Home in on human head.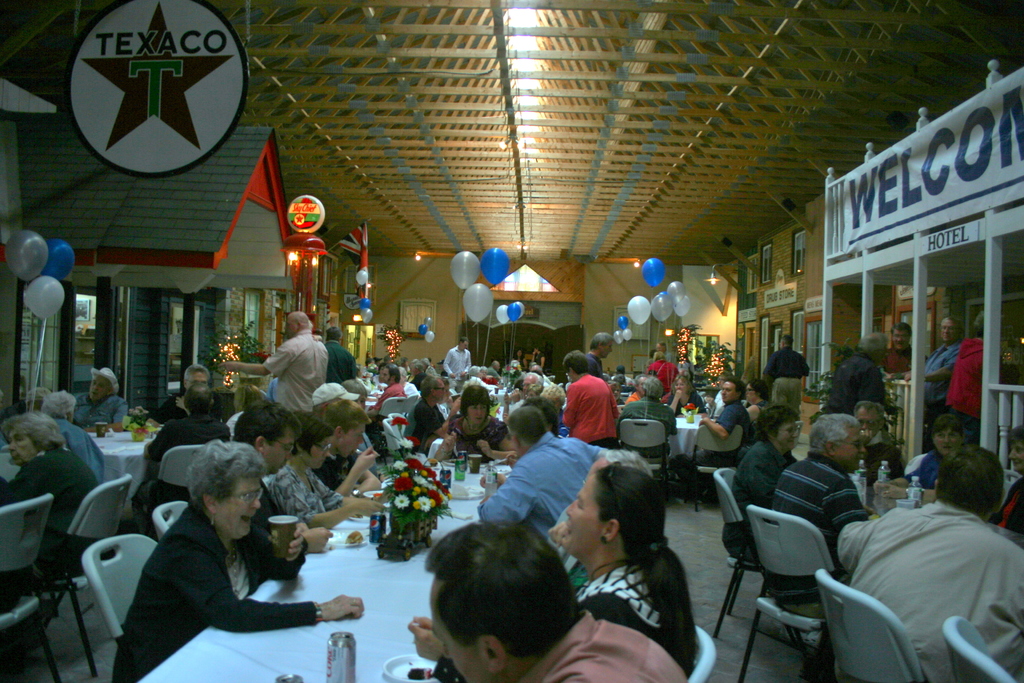
Homed in at x1=314, y1=327, x2=324, y2=336.
